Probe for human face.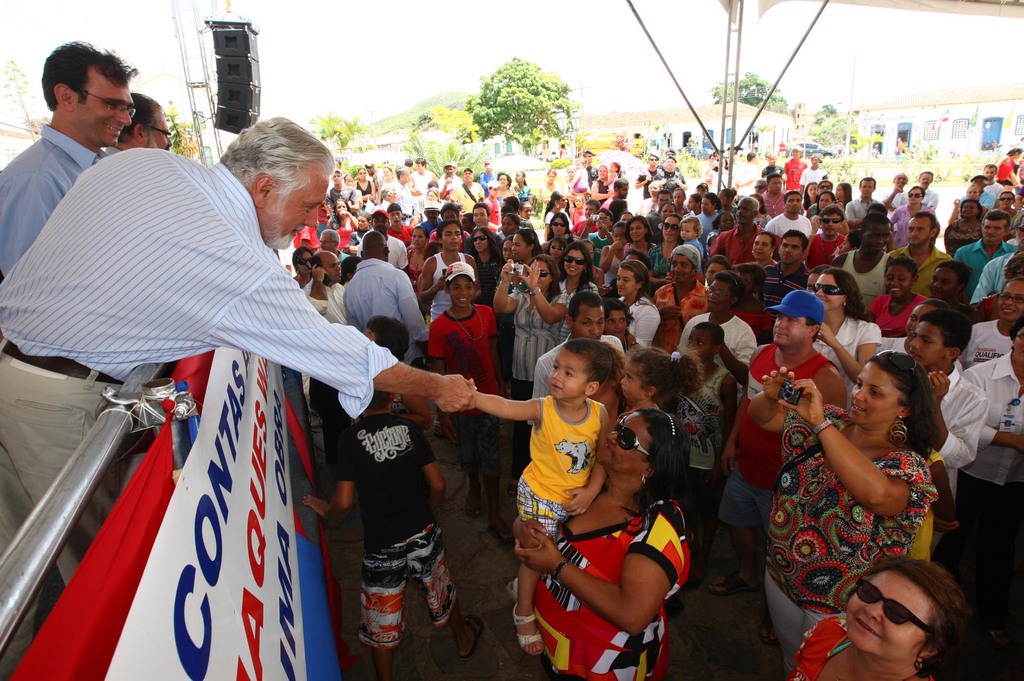
Probe result: 452/273/471/308.
